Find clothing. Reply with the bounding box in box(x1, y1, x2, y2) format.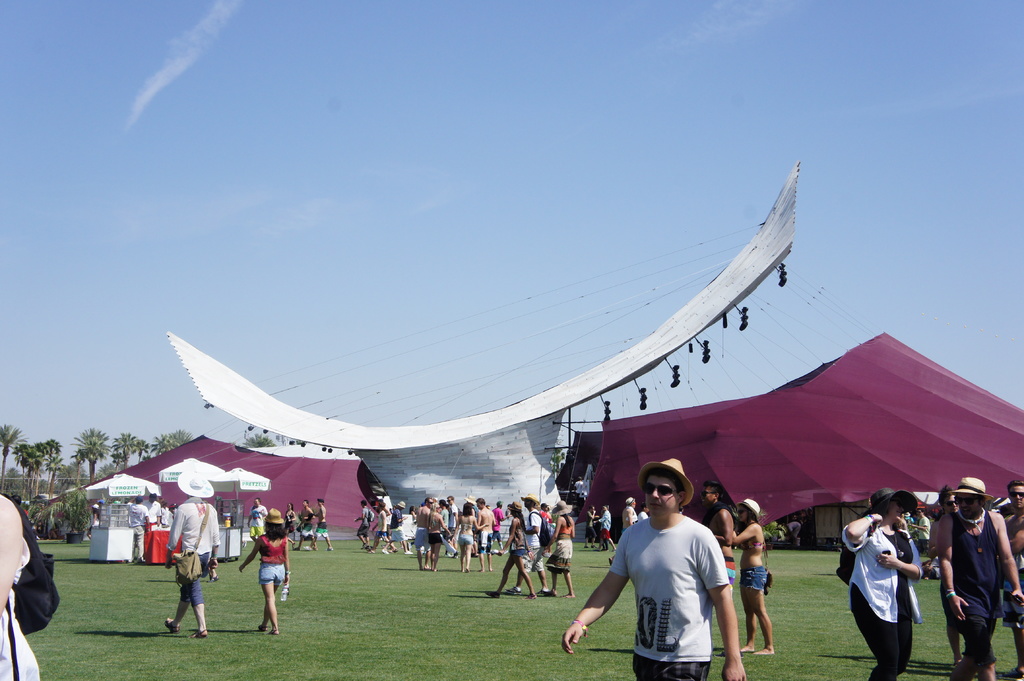
box(412, 529, 429, 554).
